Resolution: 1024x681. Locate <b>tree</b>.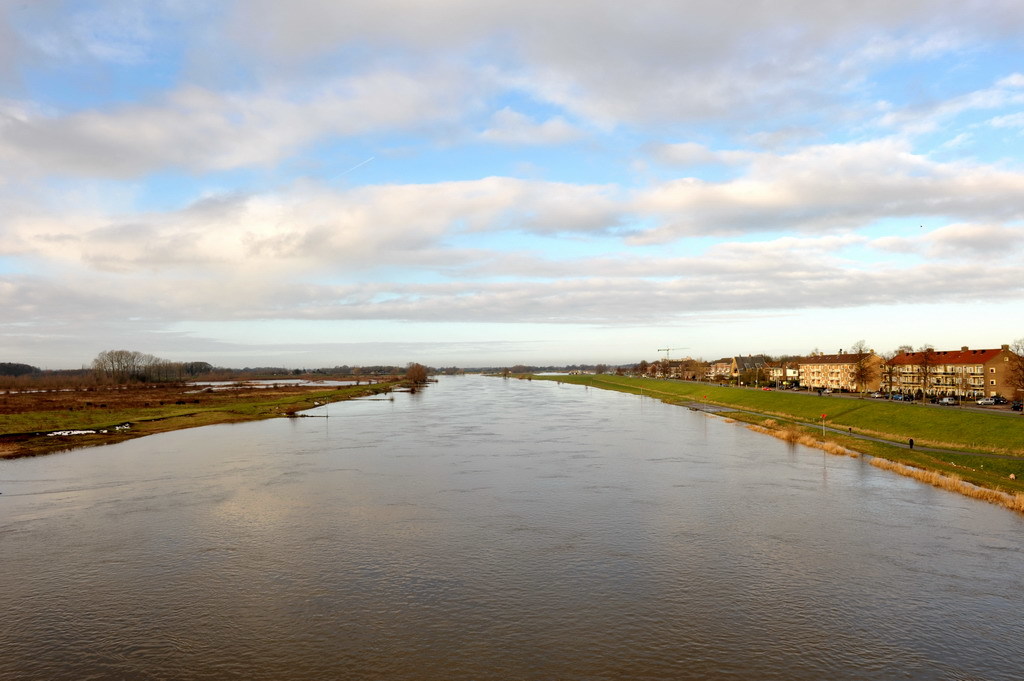
crop(882, 358, 907, 402).
